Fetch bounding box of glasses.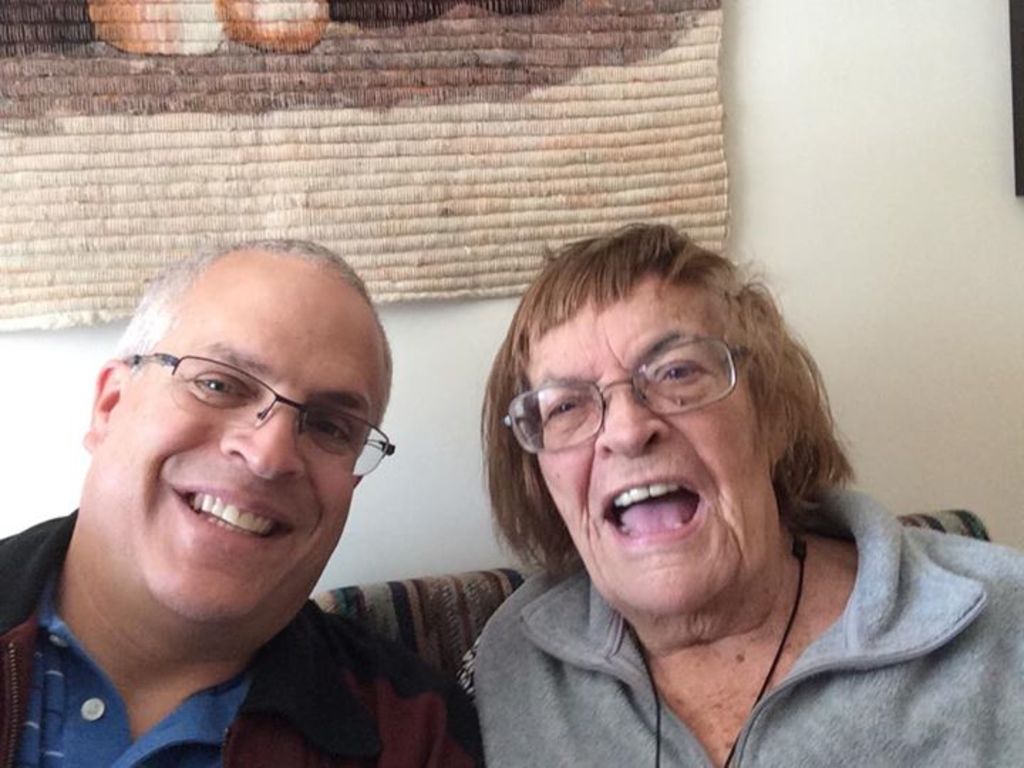
Bbox: 506,333,740,455.
